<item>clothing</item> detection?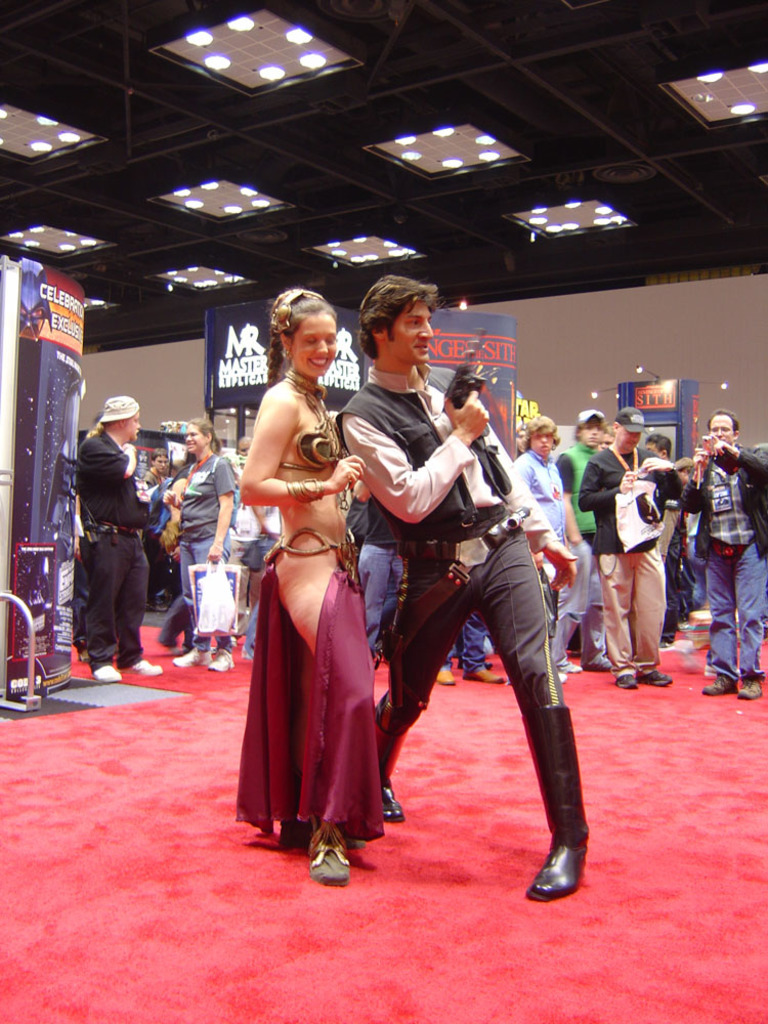
locate(216, 391, 395, 846)
